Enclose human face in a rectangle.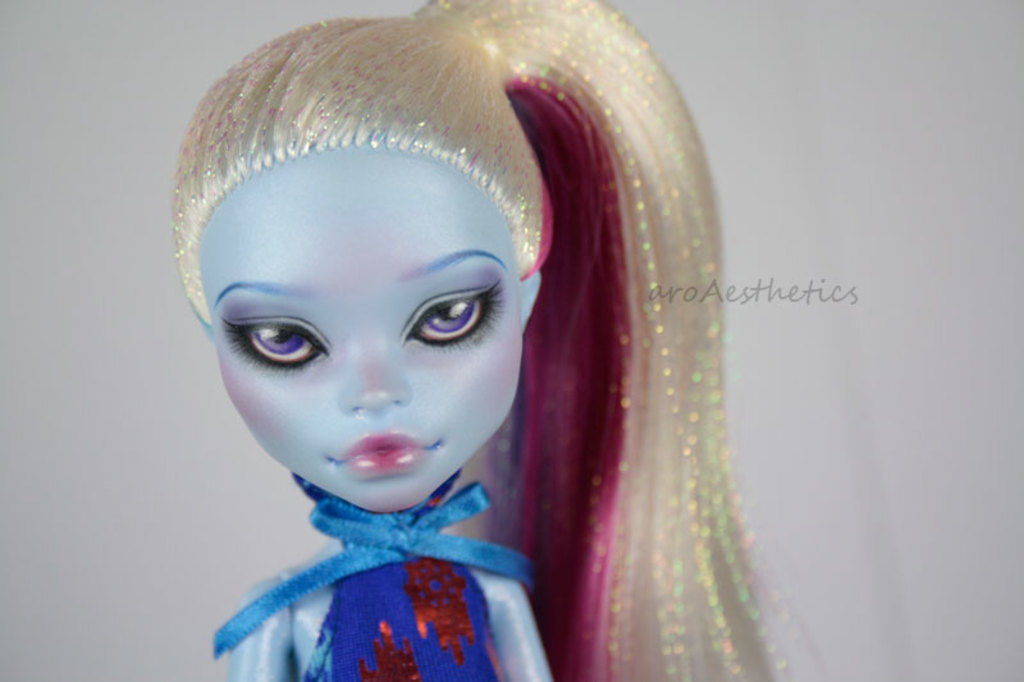
197, 145, 529, 516.
